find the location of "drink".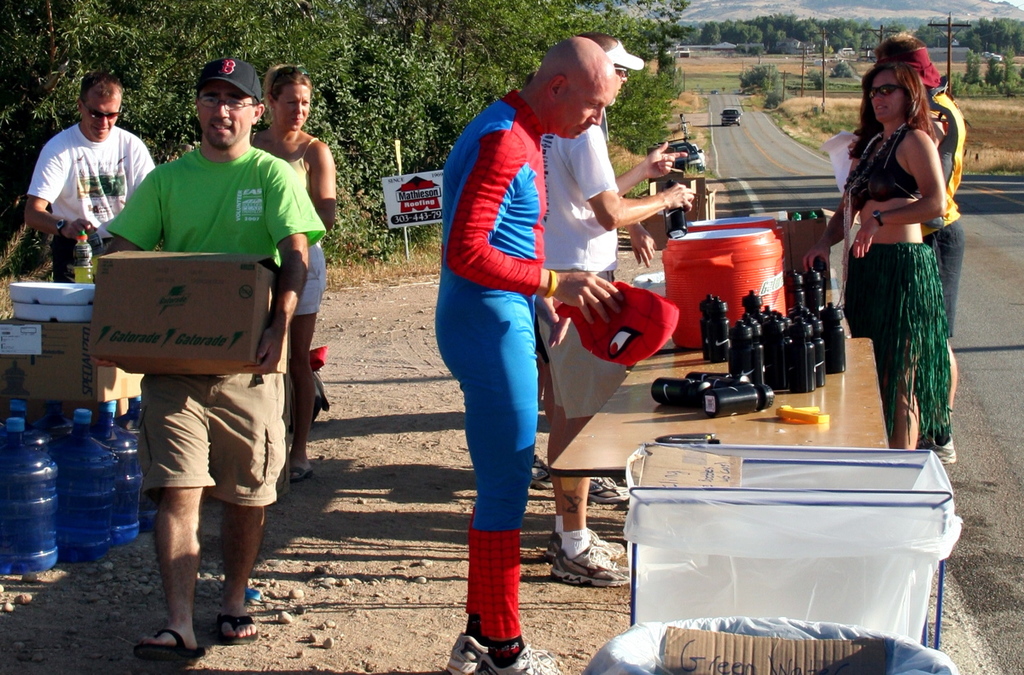
Location: 120,408,151,538.
